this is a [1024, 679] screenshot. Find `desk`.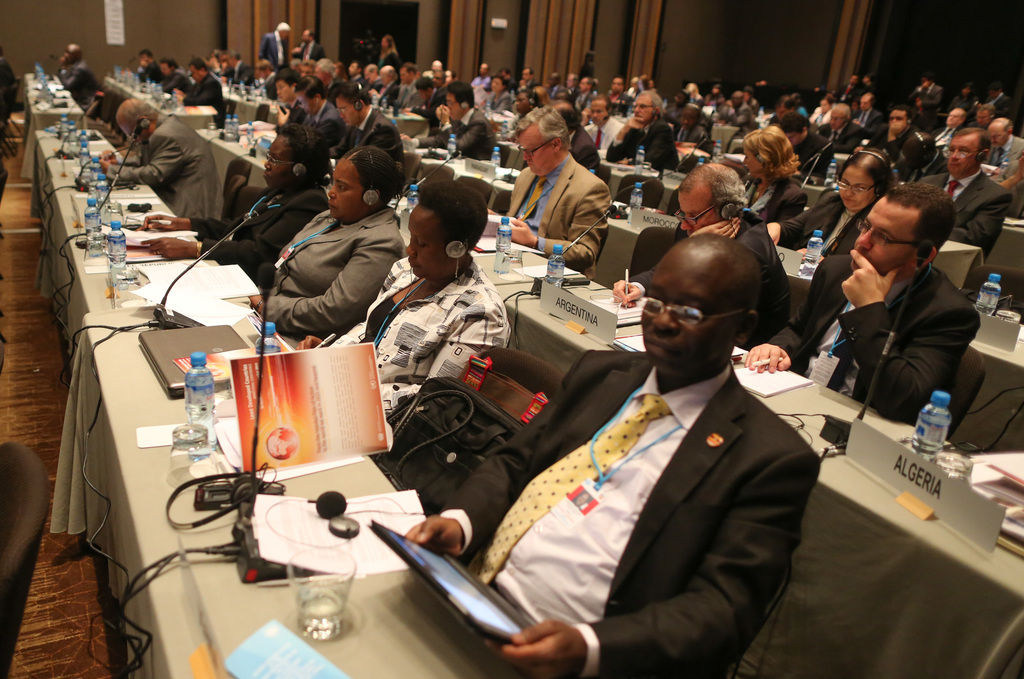
Bounding box: [x1=89, y1=300, x2=523, y2=678].
